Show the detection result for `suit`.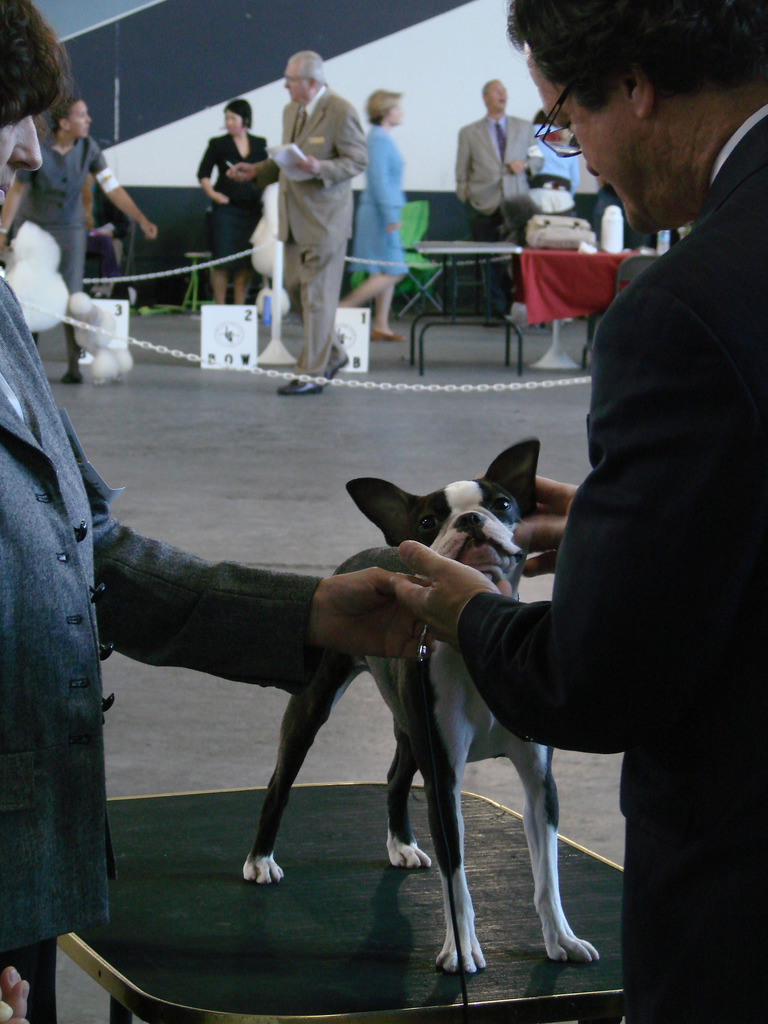
490, 108, 752, 1005.
